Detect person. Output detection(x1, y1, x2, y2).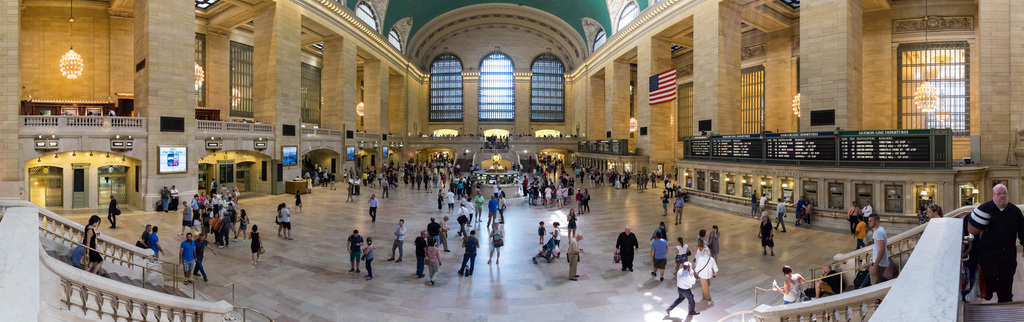
detection(666, 262, 698, 316).
